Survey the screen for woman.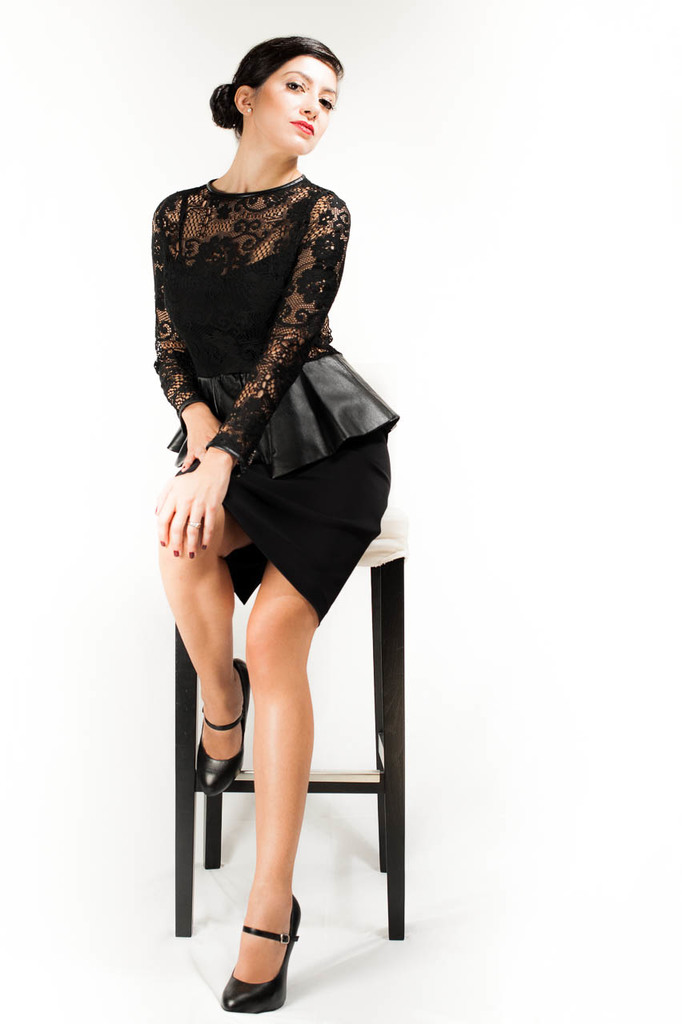
Survey found: (137,36,415,1014).
